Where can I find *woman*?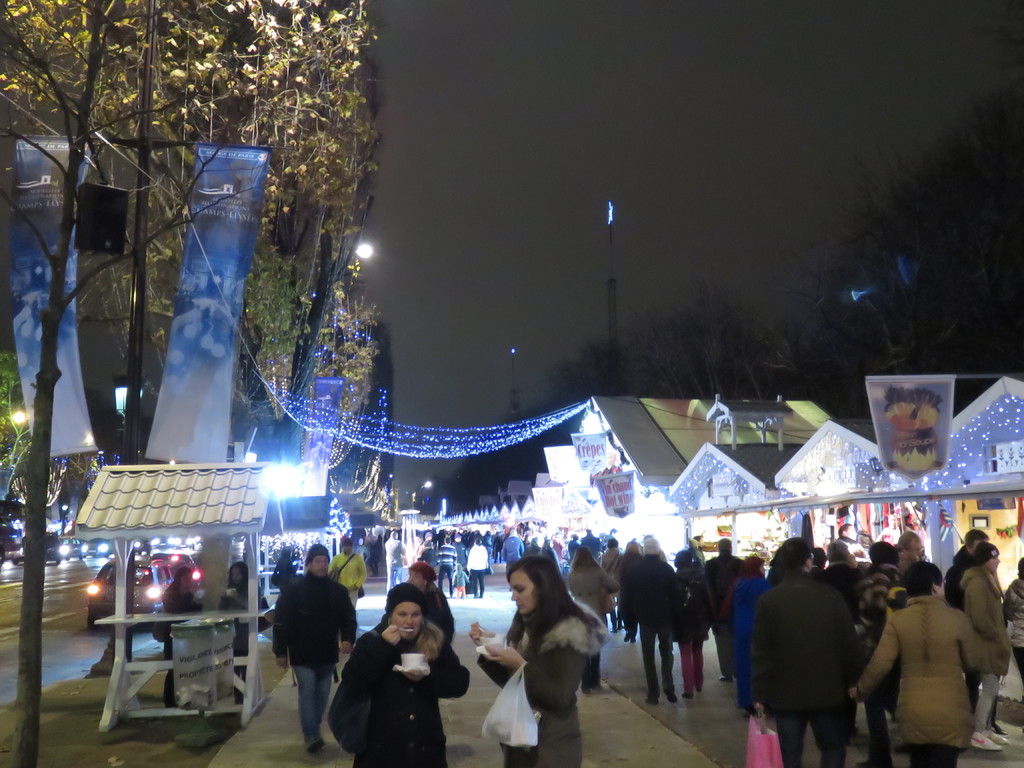
You can find it at l=673, t=548, r=712, b=699.
